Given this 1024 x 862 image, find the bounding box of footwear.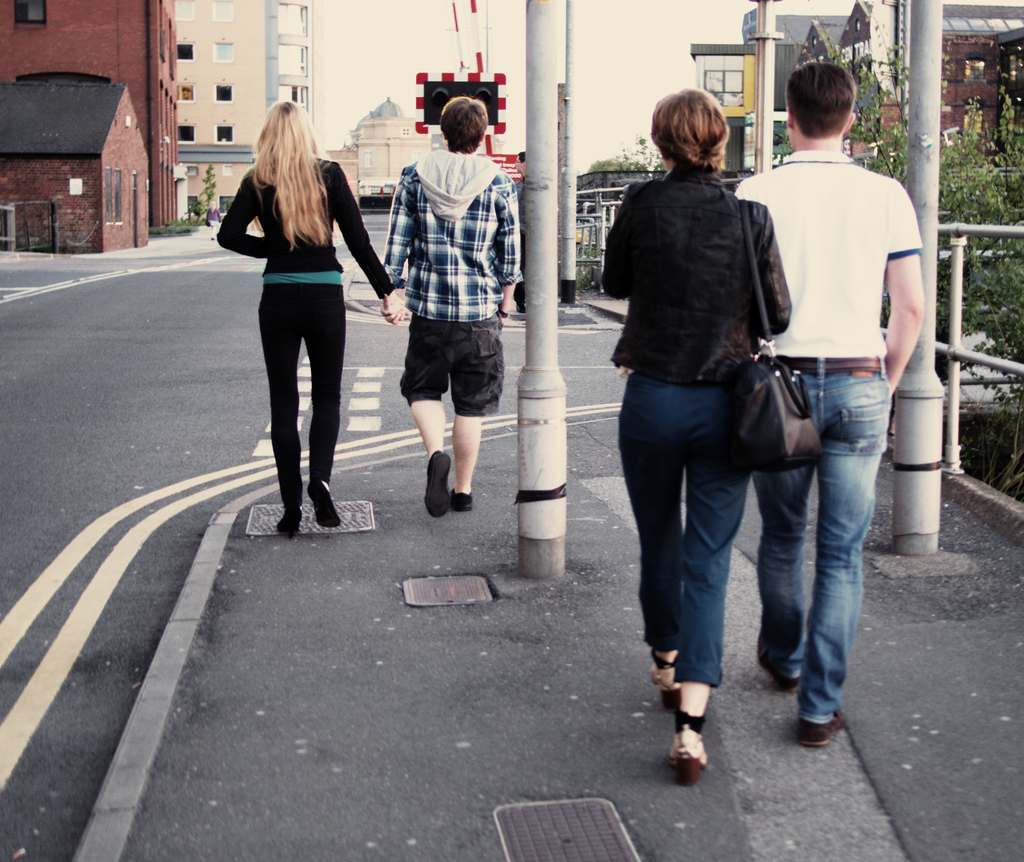
x1=278, y1=507, x2=303, y2=537.
